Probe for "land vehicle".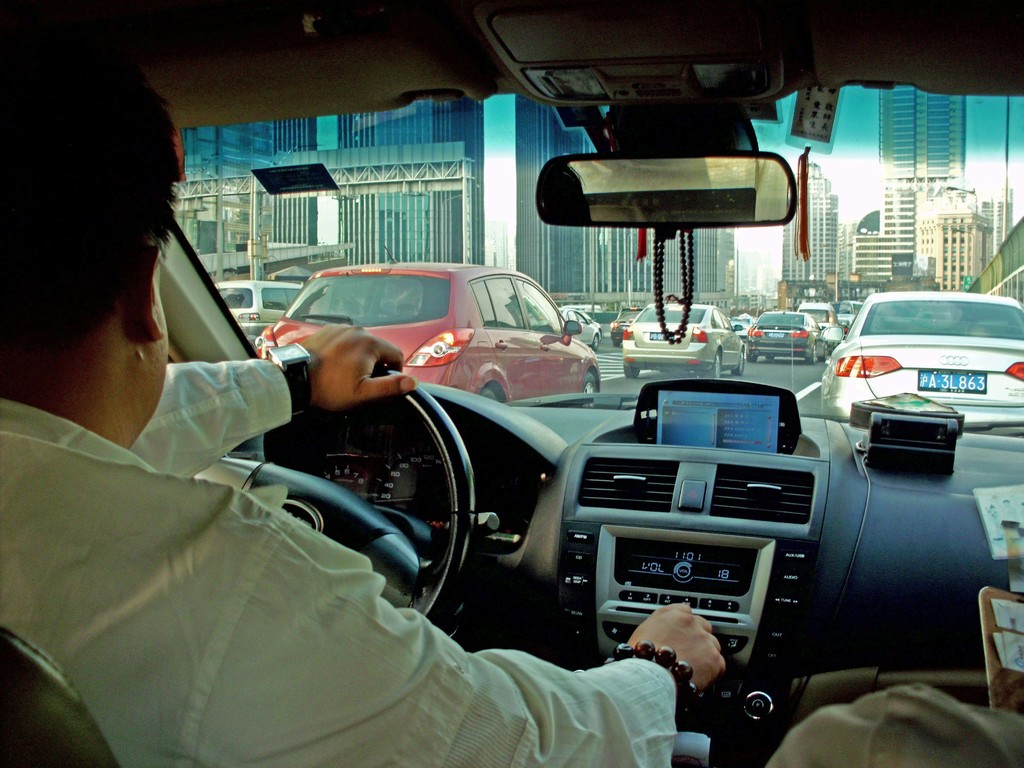
Probe result: x1=215 y1=280 x2=298 y2=340.
